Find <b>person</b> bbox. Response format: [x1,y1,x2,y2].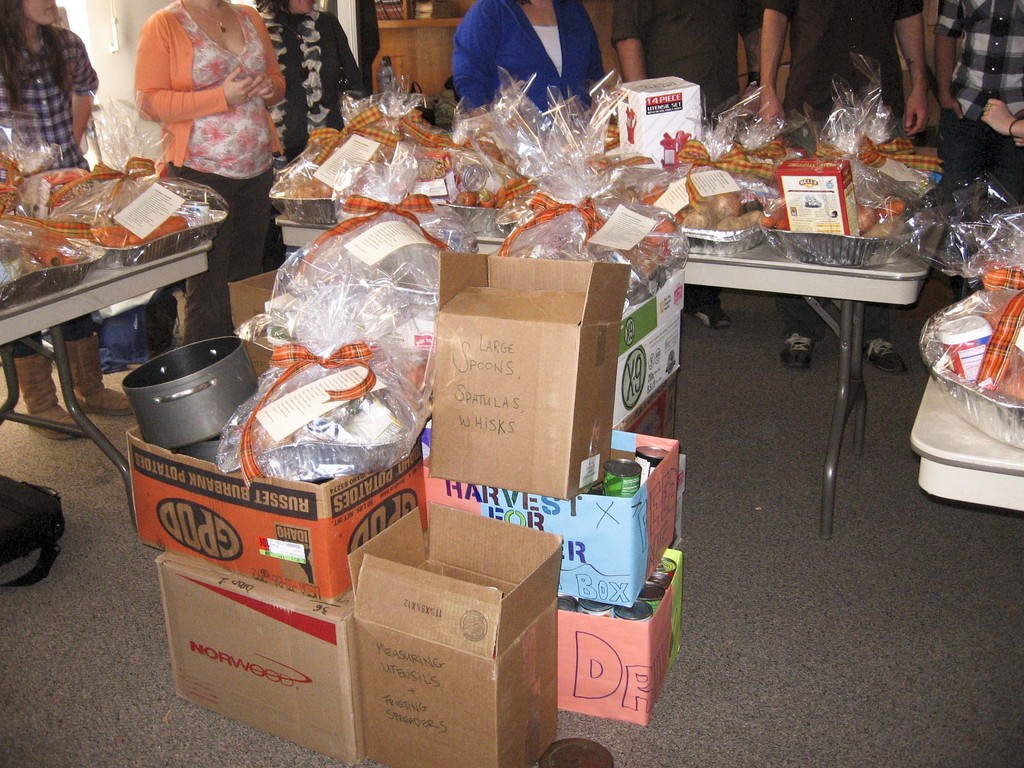
[0,0,132,442].
